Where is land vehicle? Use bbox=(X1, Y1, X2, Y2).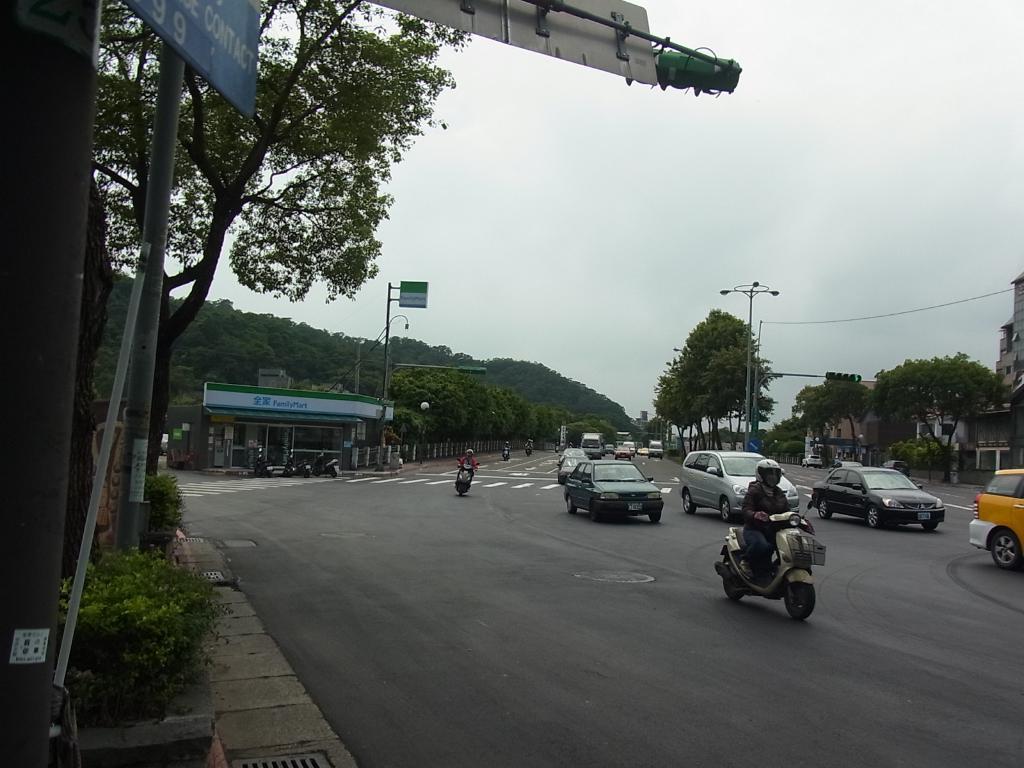
bbox=(809, 466, 948, 529).
